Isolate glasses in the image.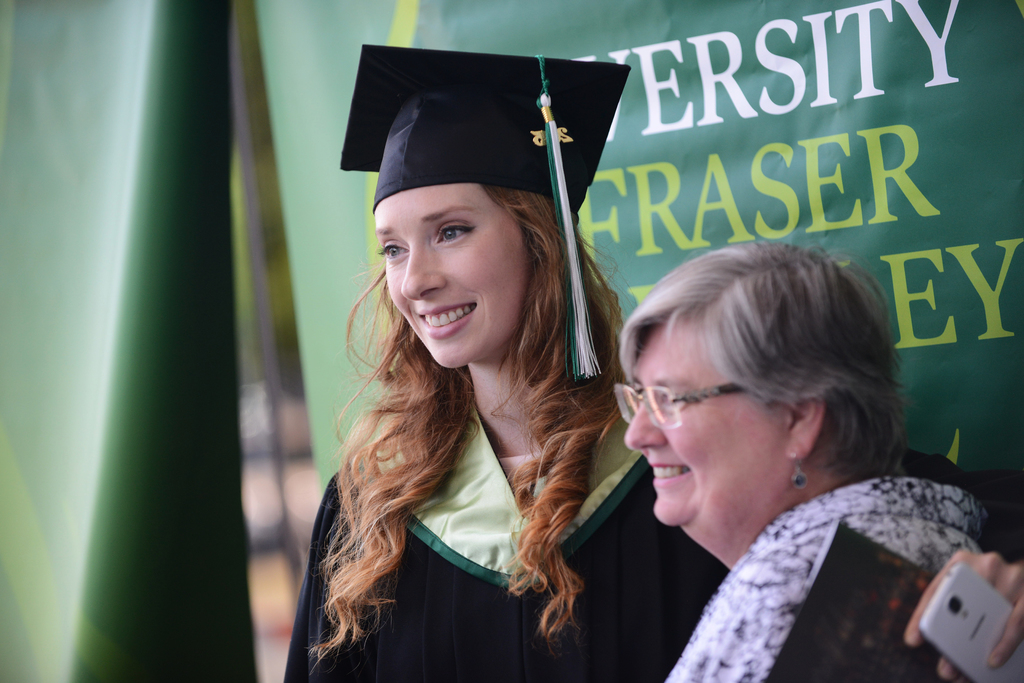
Isolated region: <box>614,382,748,430</box>.
